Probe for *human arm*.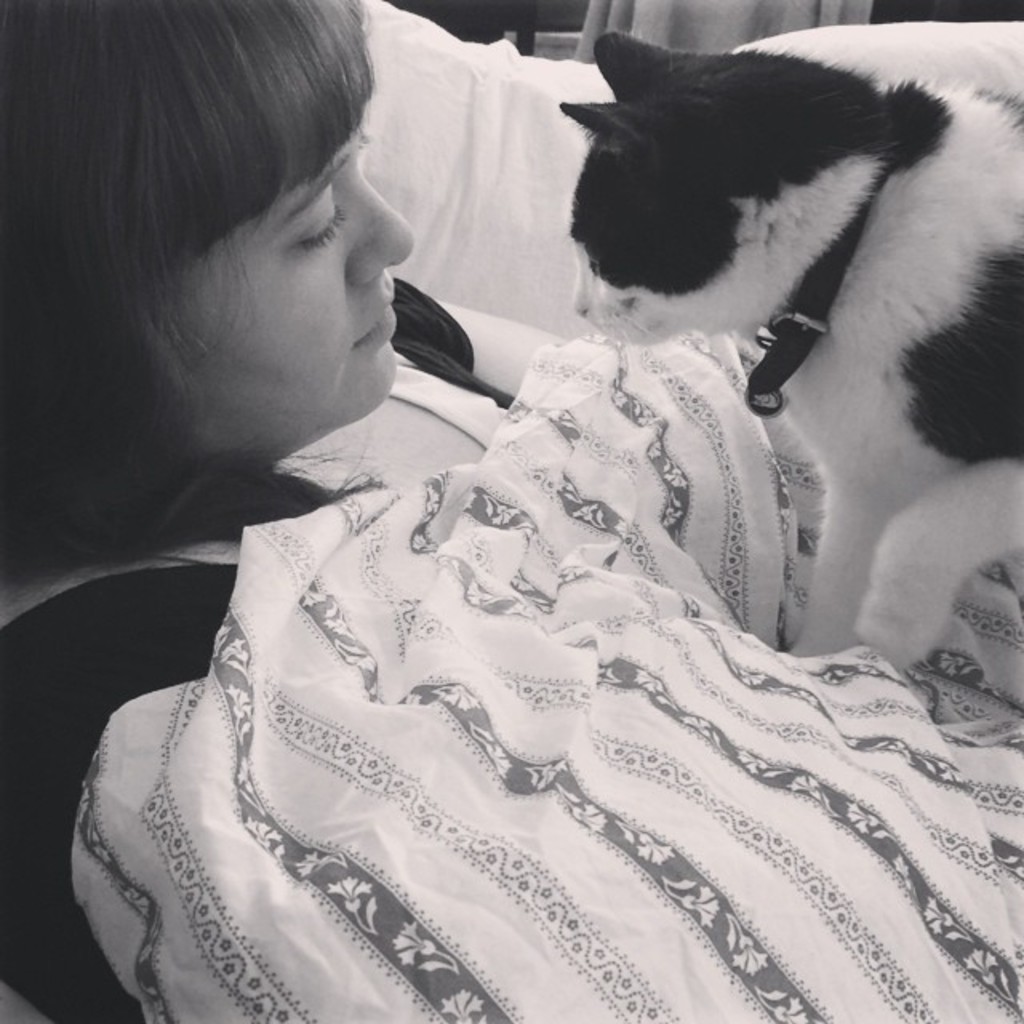
Probe result: (x1=392, y1=270, x2=570, y2=394).
